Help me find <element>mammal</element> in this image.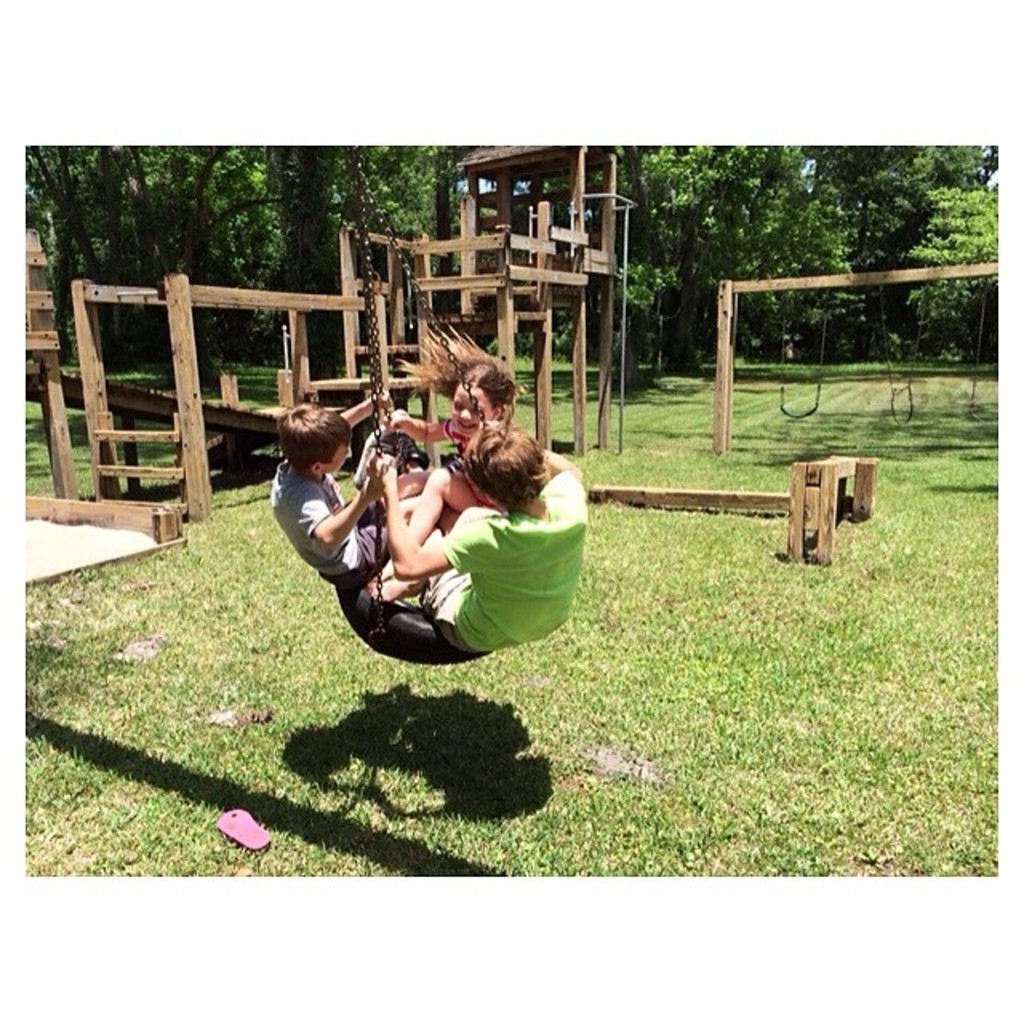
Found it: 366:411:587:656.
